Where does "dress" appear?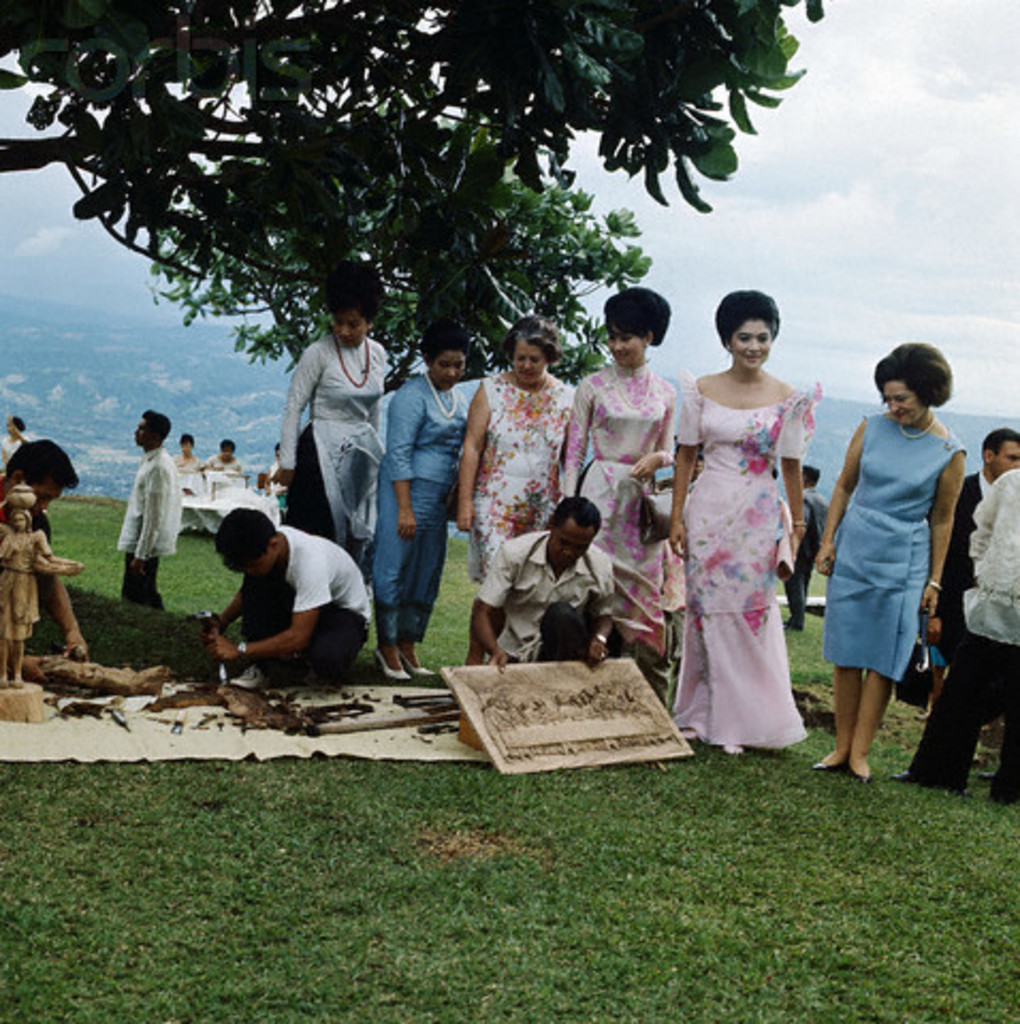
Appears at (left=828, top=410, right=967, bottom=681).
